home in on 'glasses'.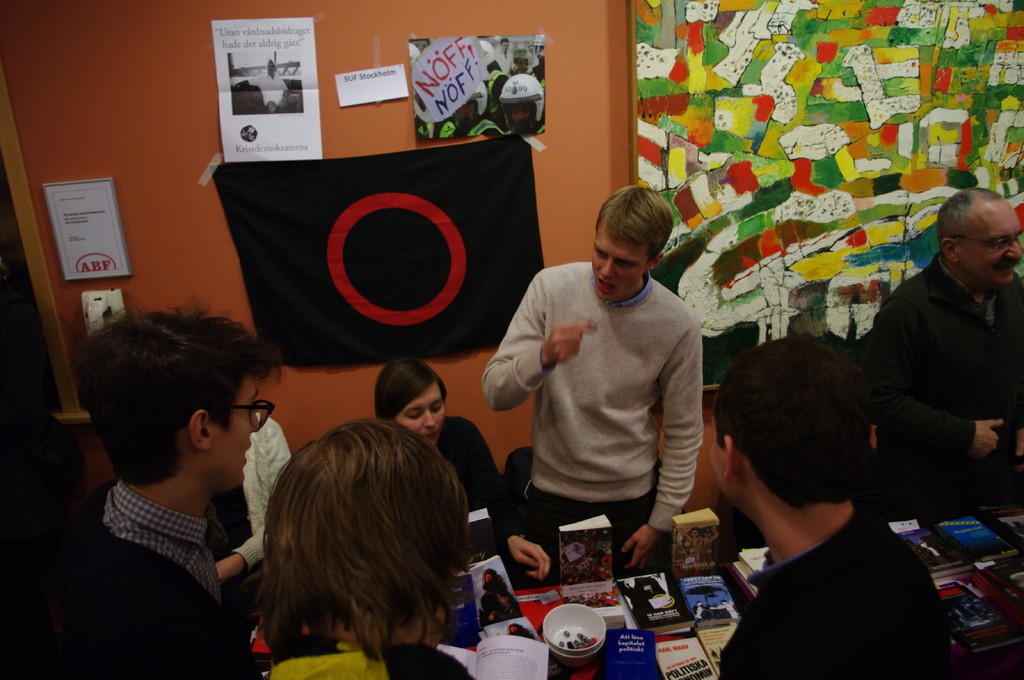
Homed in at [left=950, top=235, right=1022, bottom=250].
